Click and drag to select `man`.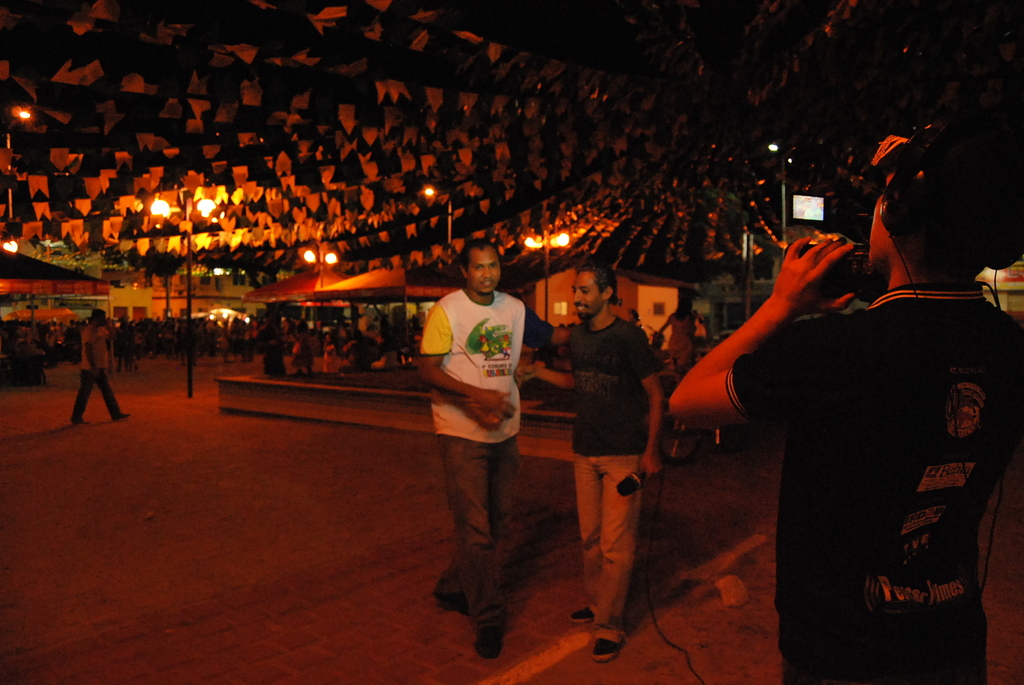
Selection: x1=519 y1=265 x2=664 y2=671.
